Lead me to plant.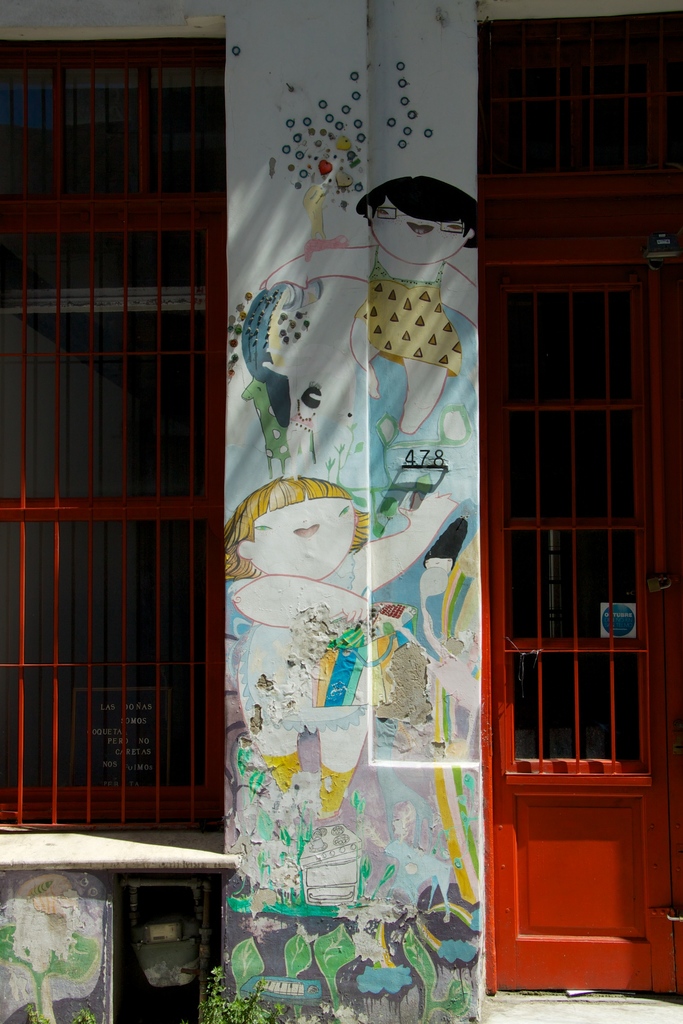
Lead to bbox=[315, 918, 353, 1009].
